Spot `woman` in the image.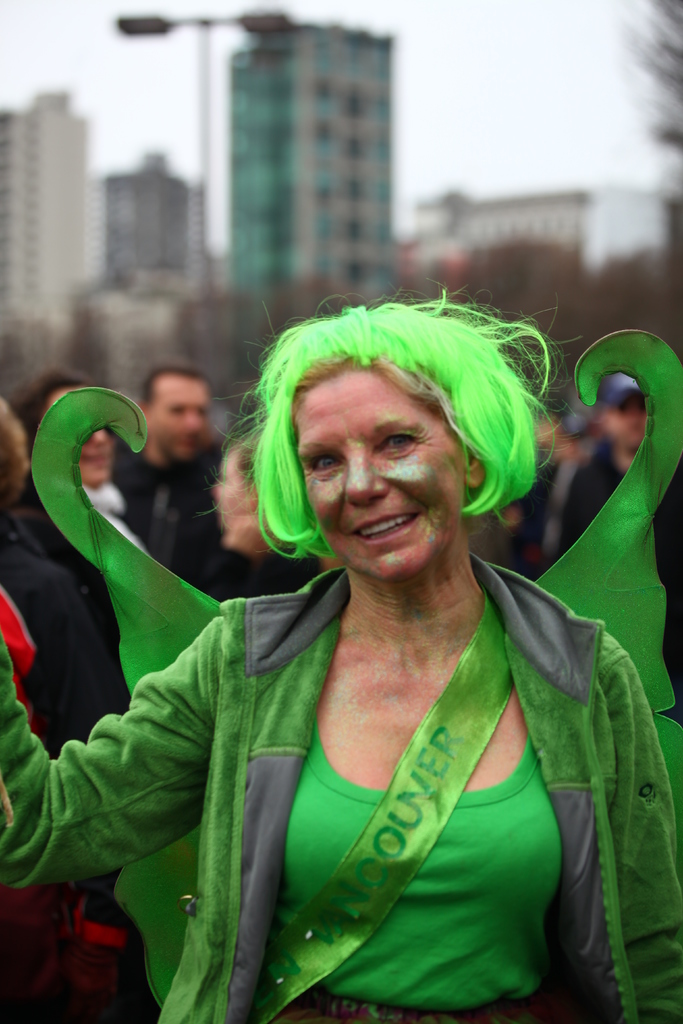
`woman` found at select_region(0, 283, 682, 1023).
